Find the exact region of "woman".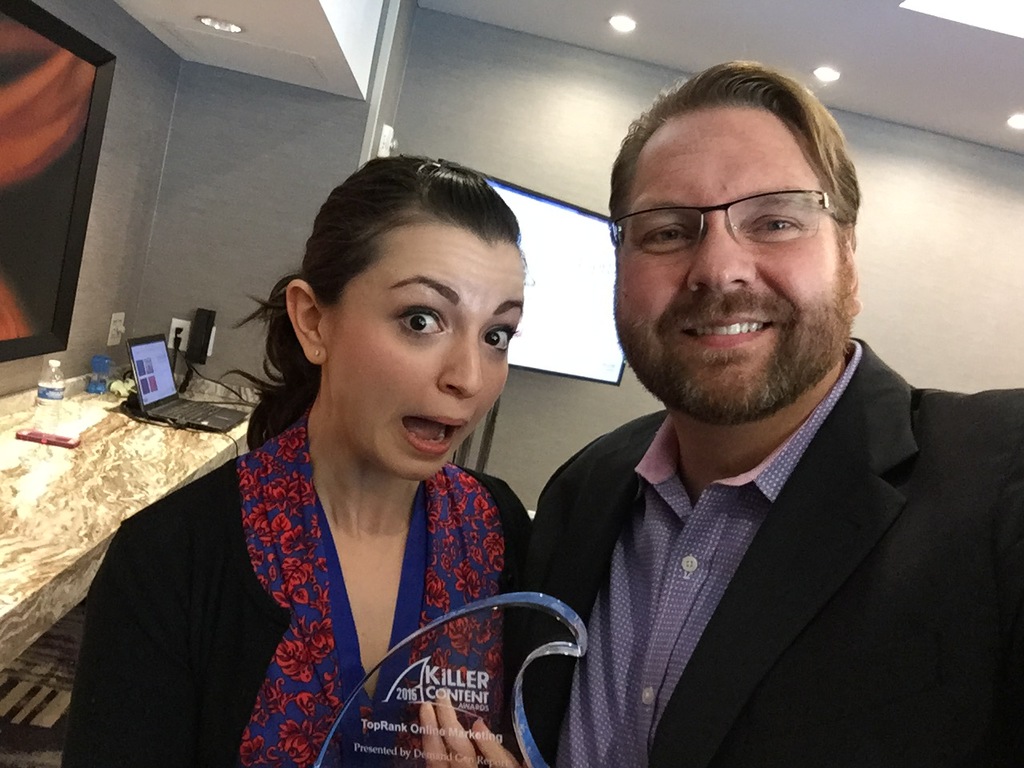
Exact region: locate(56, 151, 540, 767).
